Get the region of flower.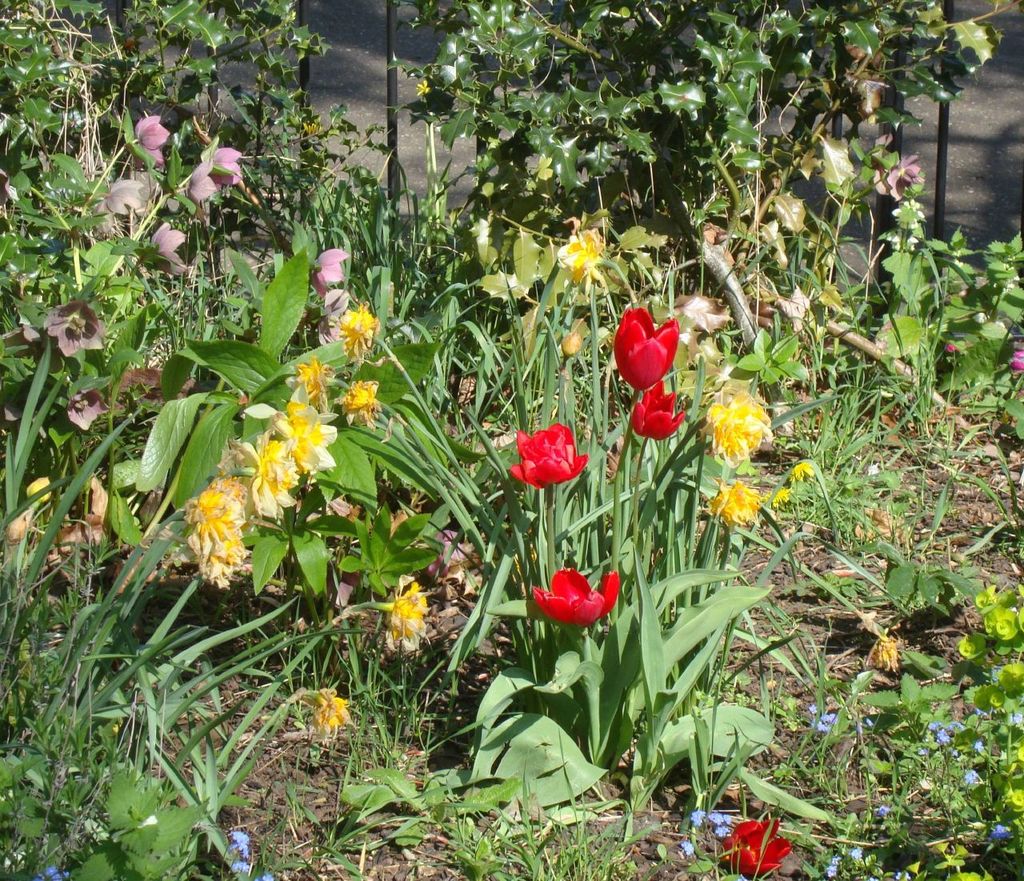
[136,222,199,283].
